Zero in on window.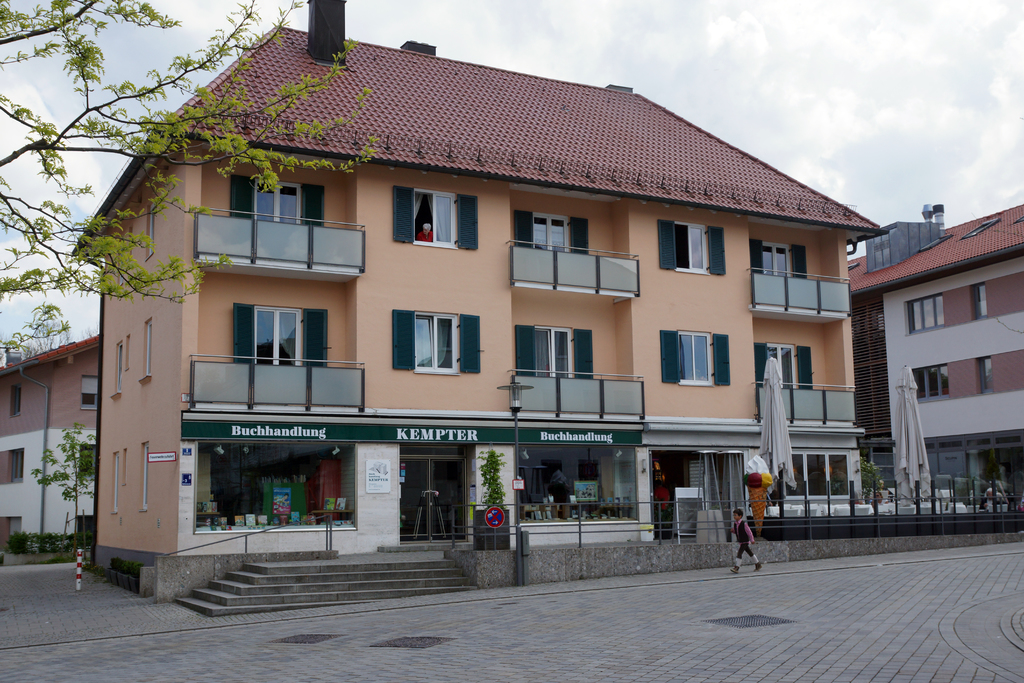
Zeroed in: bbox=[136, 437, 150, 505].
